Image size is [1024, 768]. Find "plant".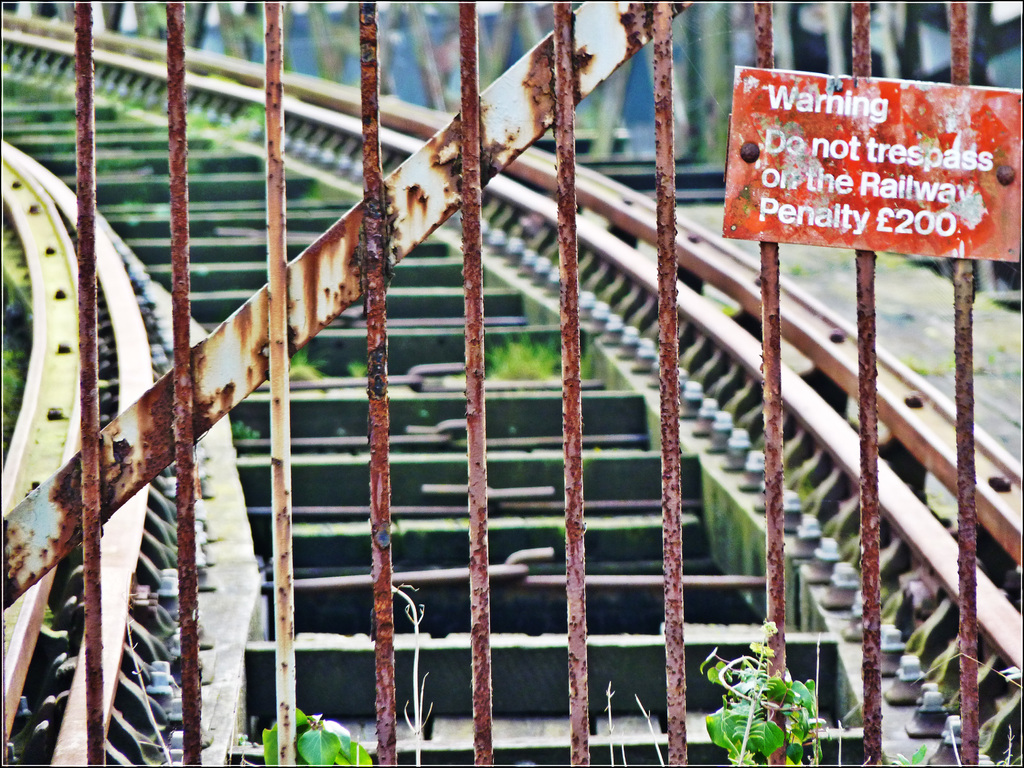
x1=991 y1=680 x2=1022 y2=767.
